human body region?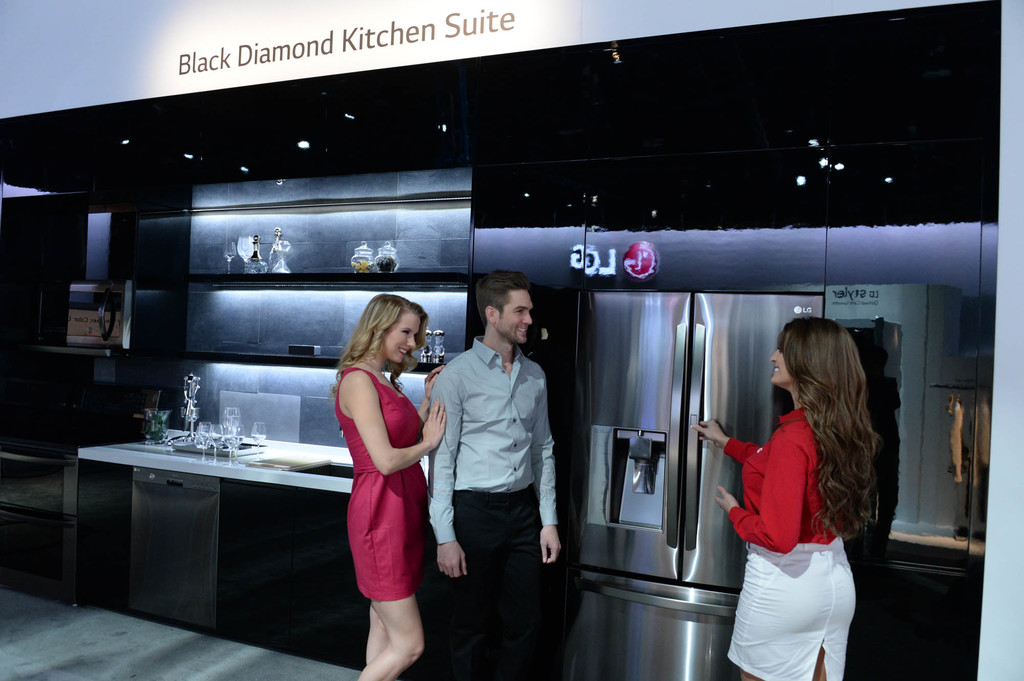
select_region(326, 298, 439, 674)
